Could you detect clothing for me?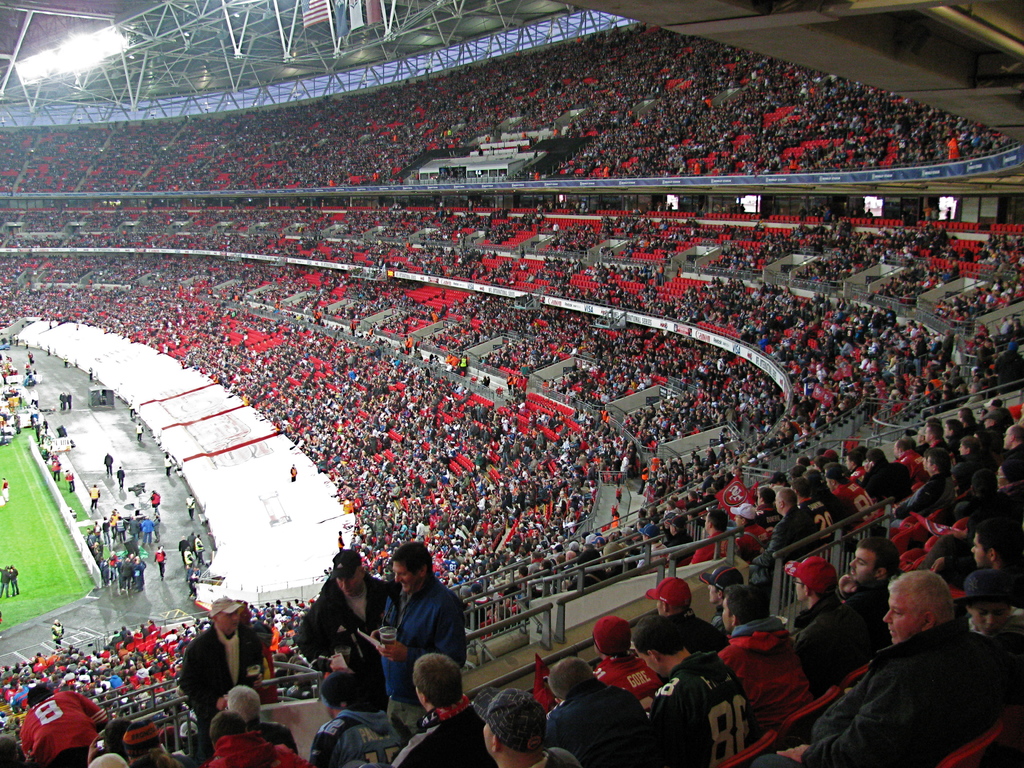
Detection result: crop(198, 611, 250, 717).
